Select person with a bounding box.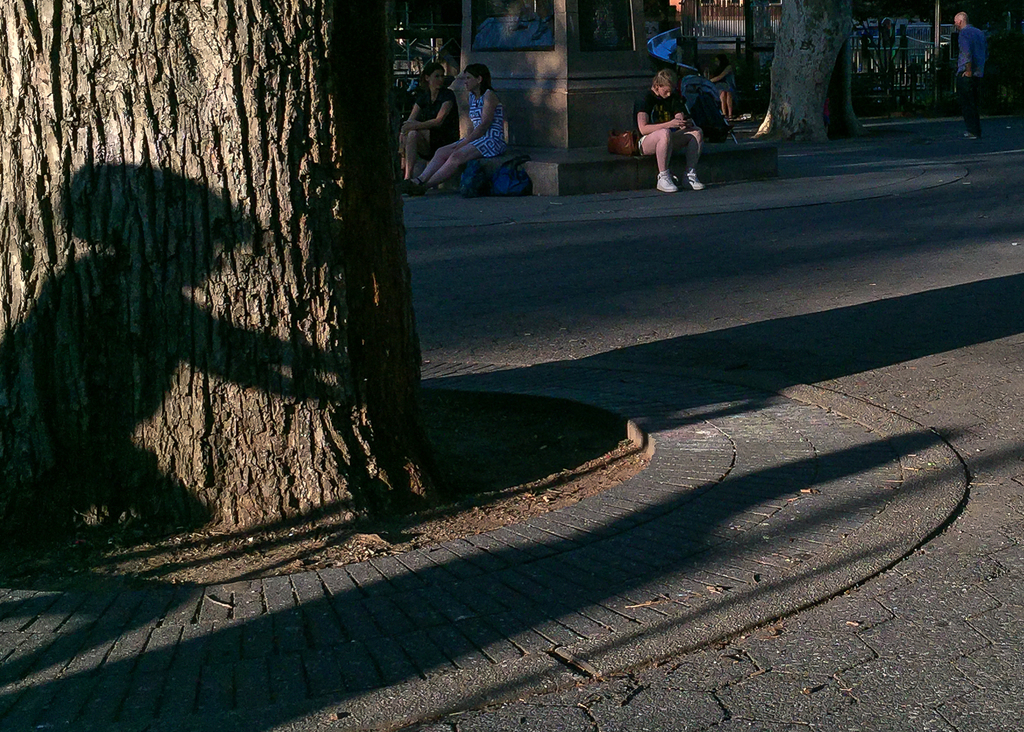
(649, 70, 714, 181).
